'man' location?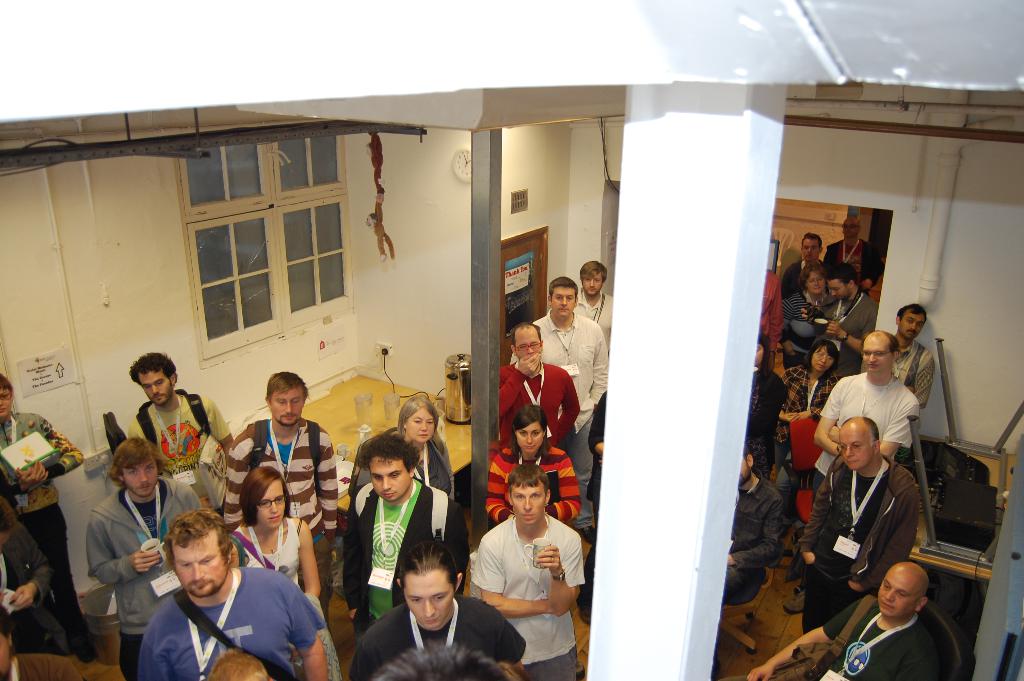
218, 364, 333, 628
